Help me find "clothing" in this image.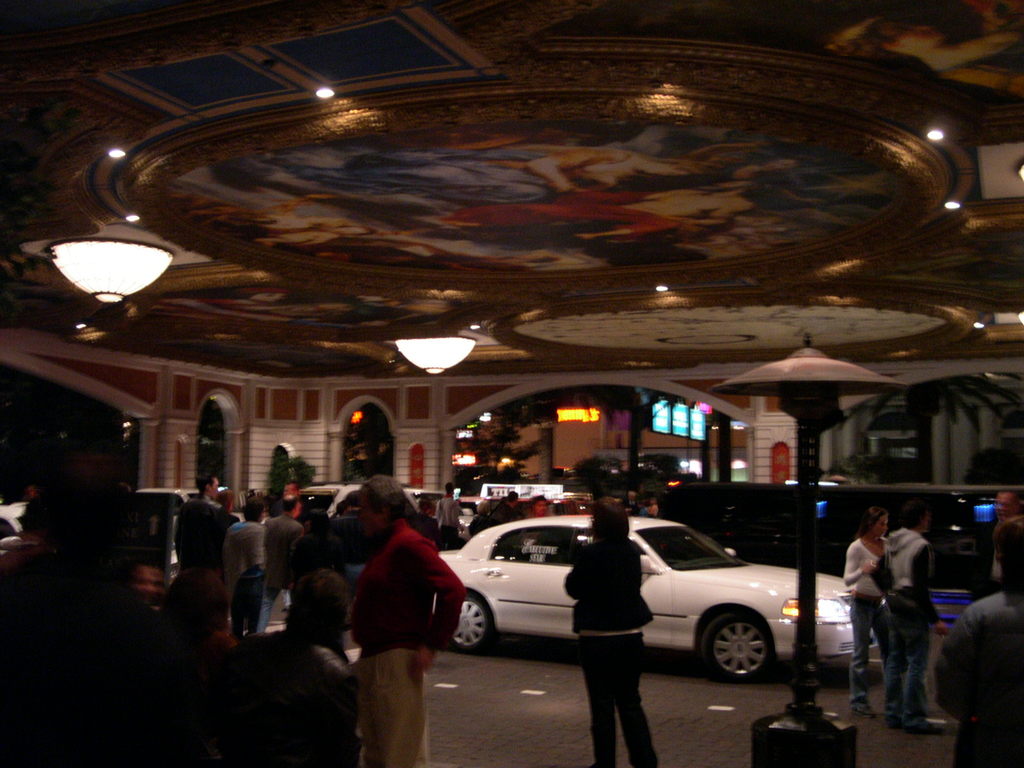
Found it: l=840, t=525, r=894, b=701.
